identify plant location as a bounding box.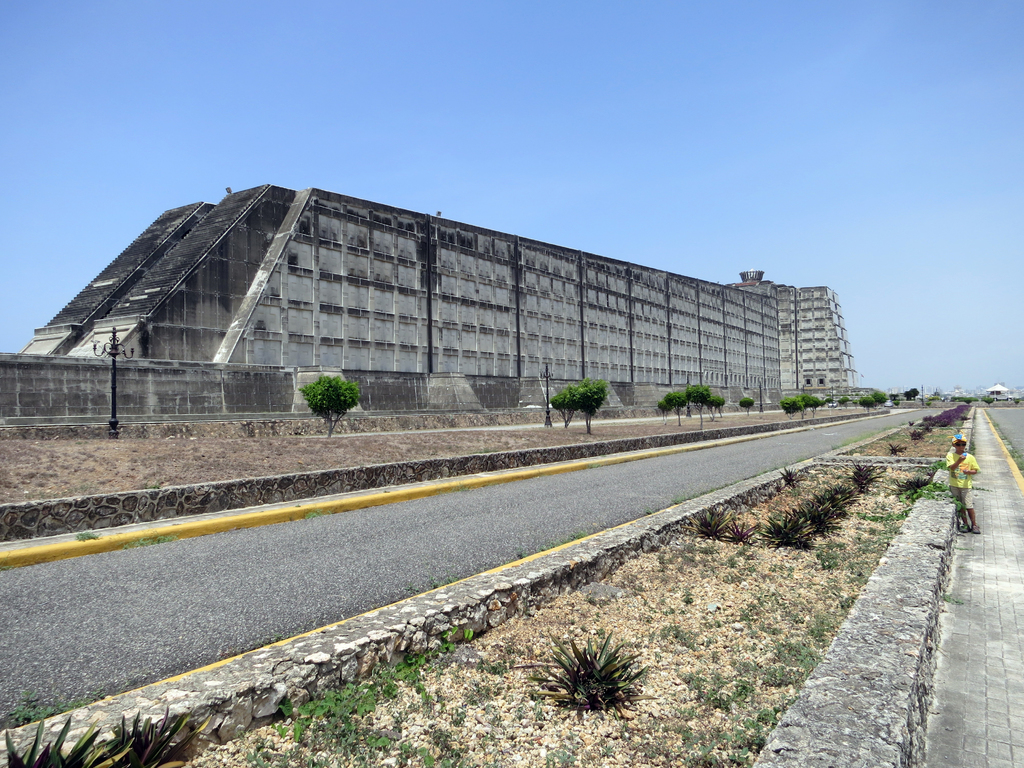
816:535:853:561.
